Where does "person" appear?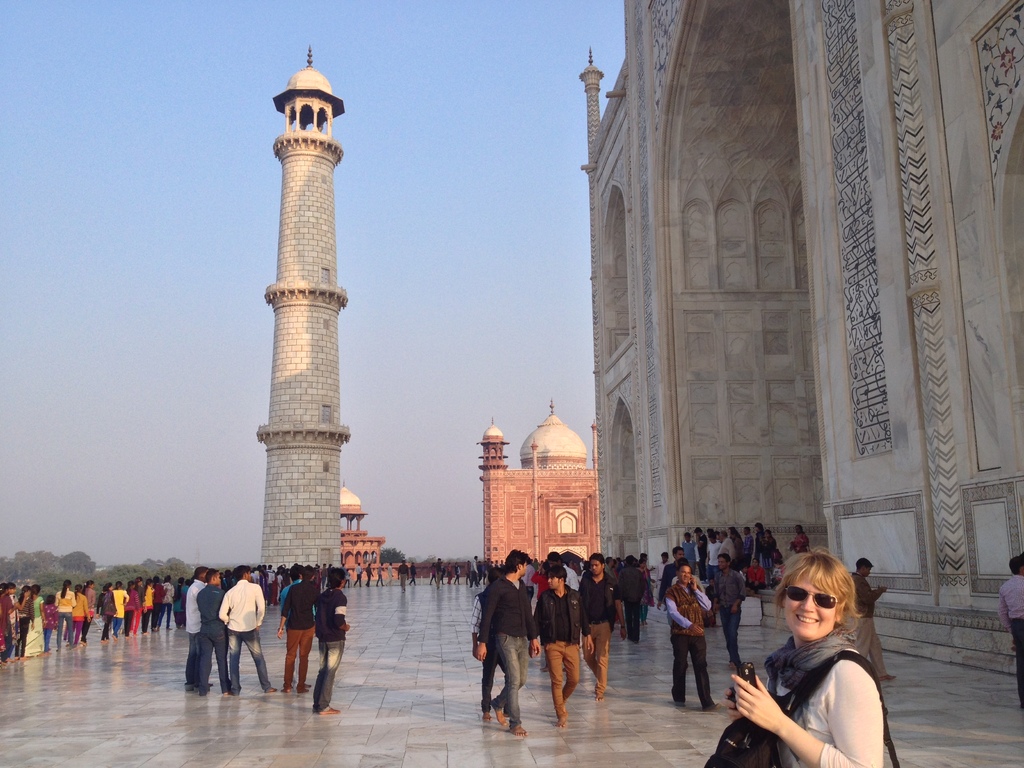
Appears at pyautogui.locateOnScreen(646, 551, 678, 598).
